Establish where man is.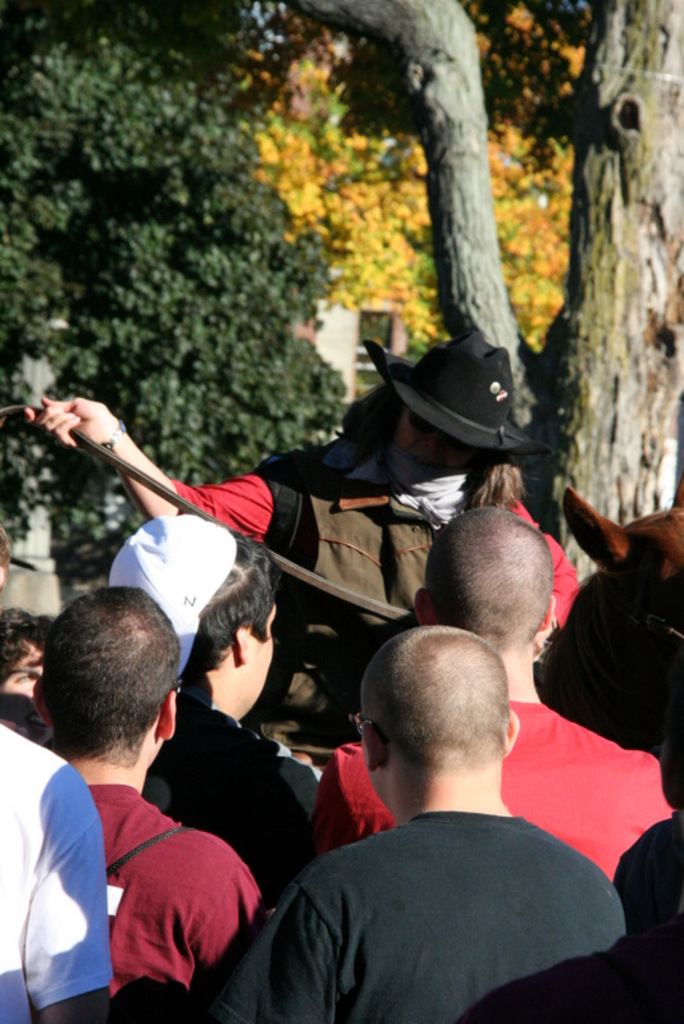
Established at 28, 585, 252, 1023.
